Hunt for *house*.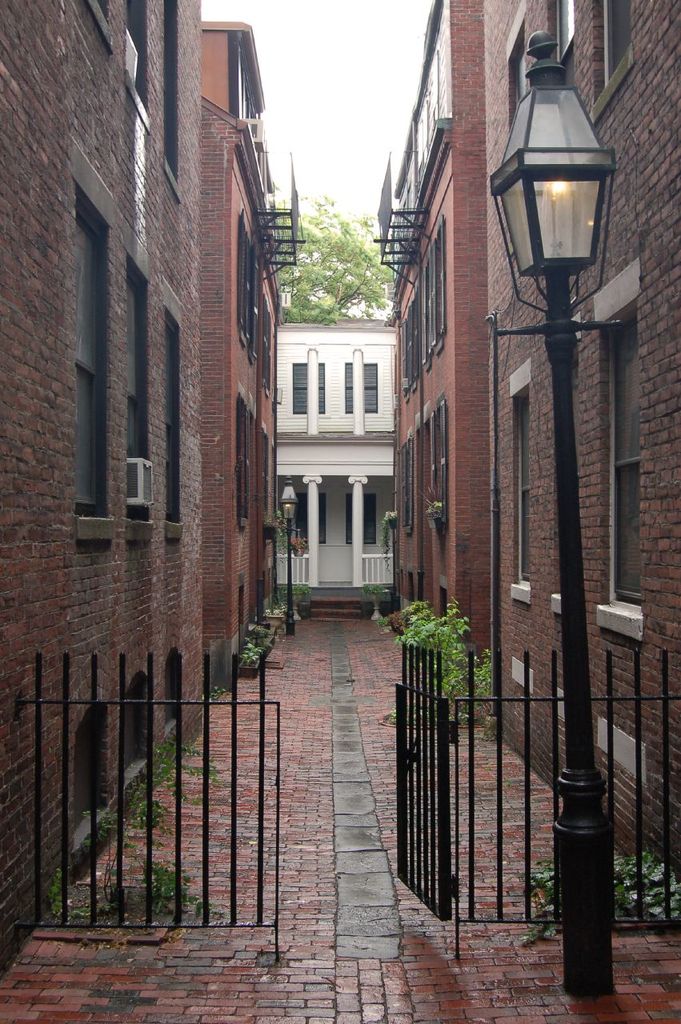
Hunted down at [0, 0, 294, 962].
